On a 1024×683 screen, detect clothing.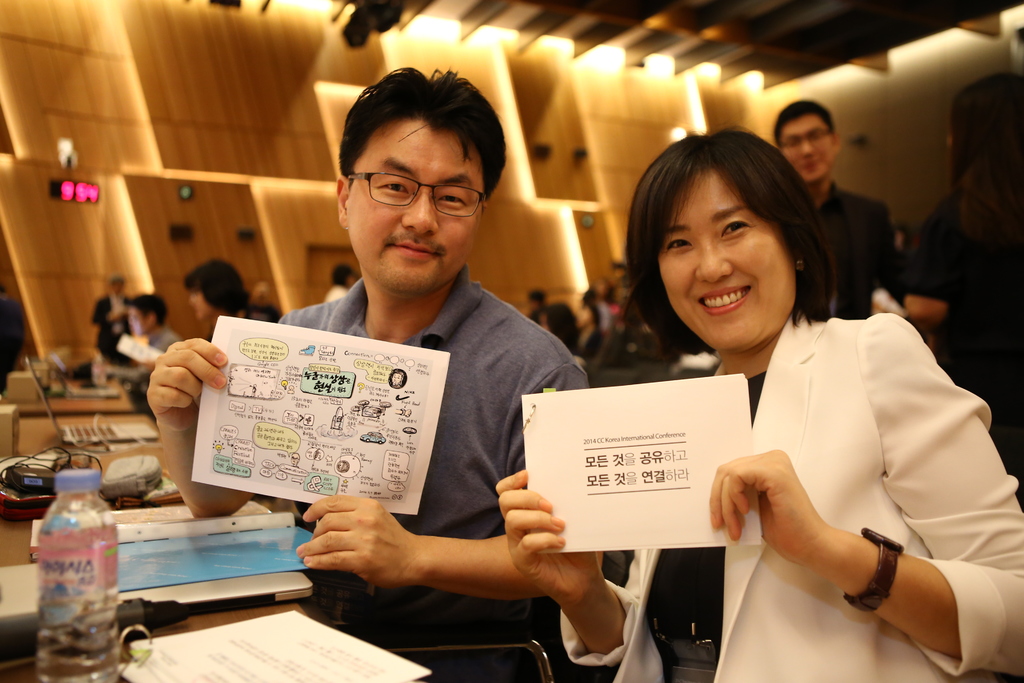
554:317:1017:682.
